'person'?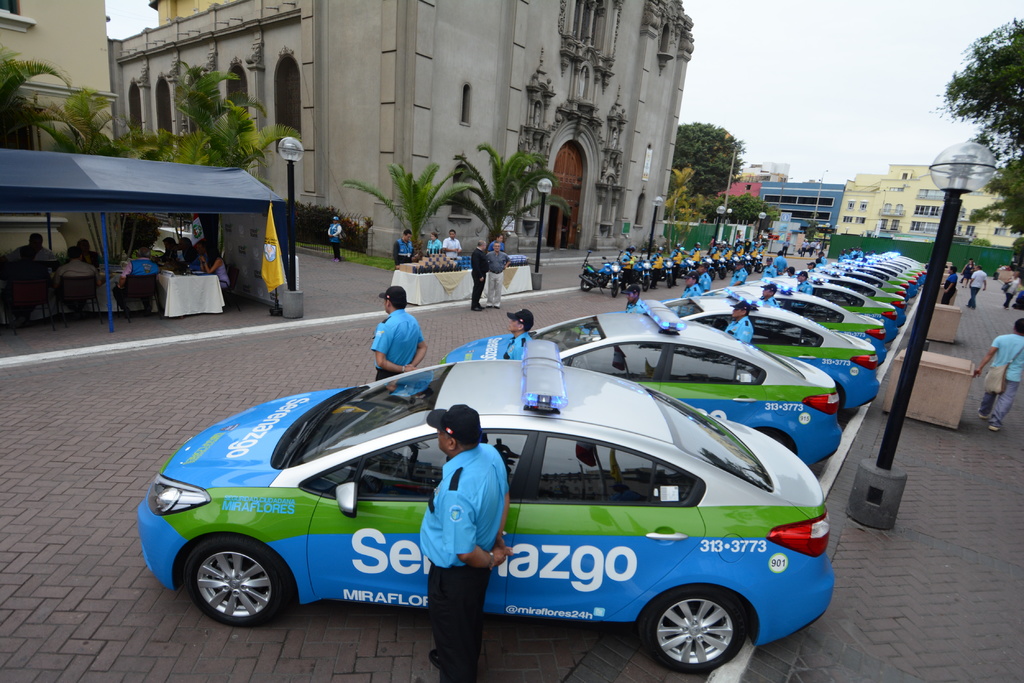
x1=620, y1=283, x2=649, y2=315
